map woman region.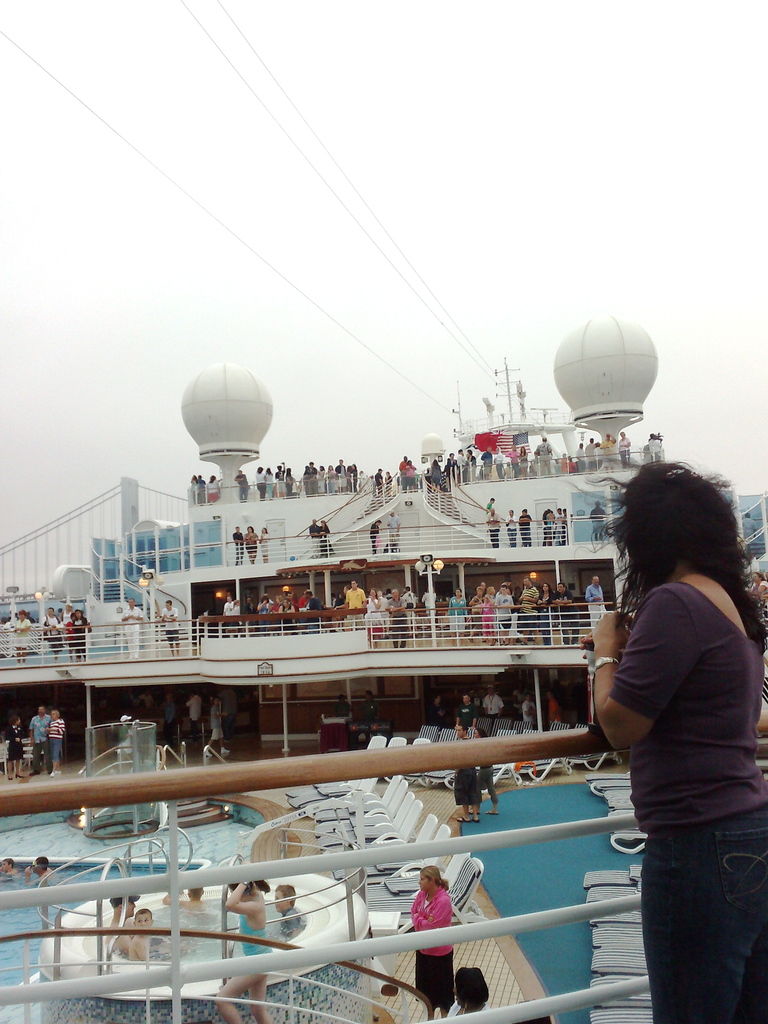
Mapped to locate(44, 709, 67, 777).
